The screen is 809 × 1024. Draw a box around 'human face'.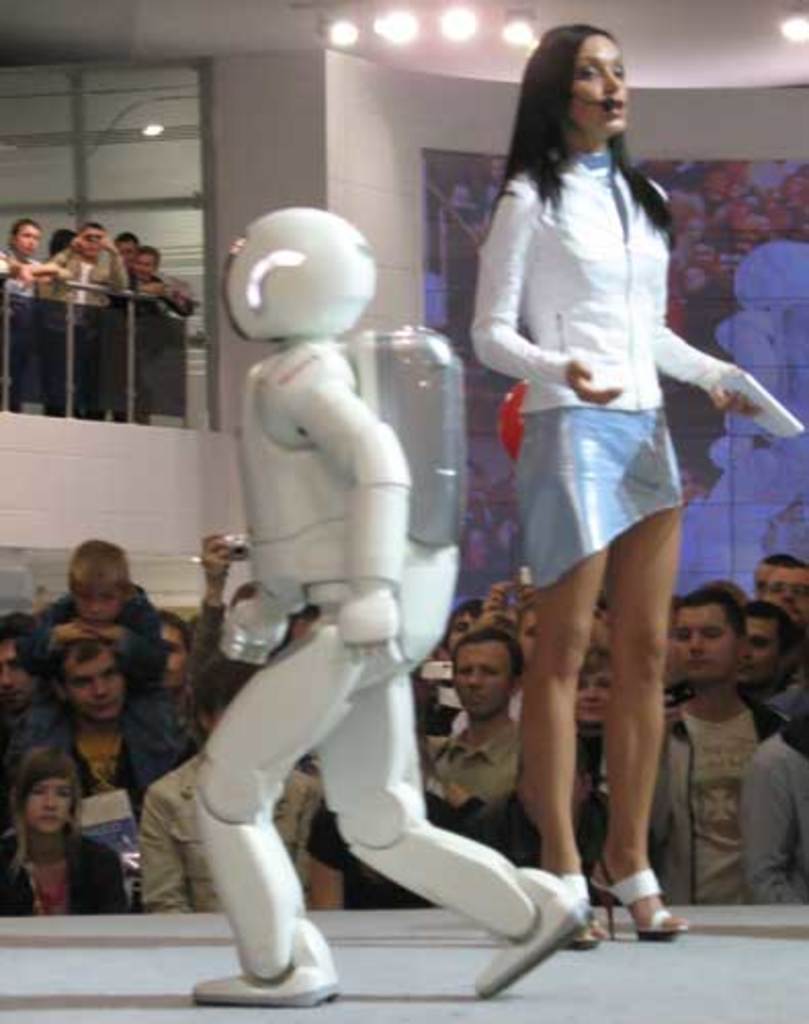
x1=571, y1=653, x2=606, y2=719.
